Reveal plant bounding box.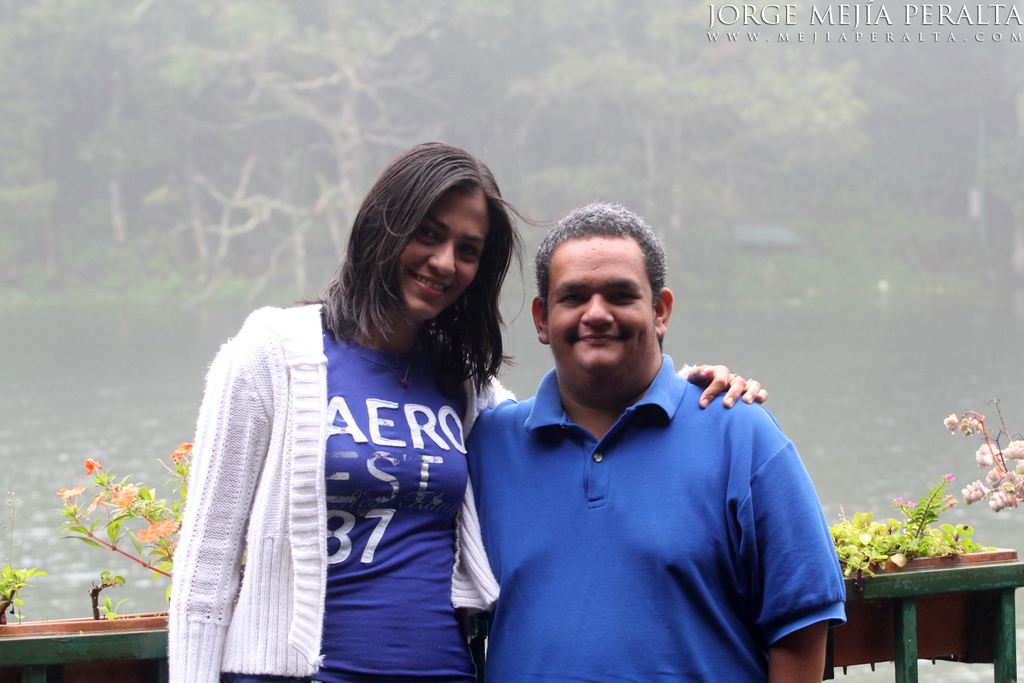
Revealed: x1=0, y1=559, x2=45, y2=627.
